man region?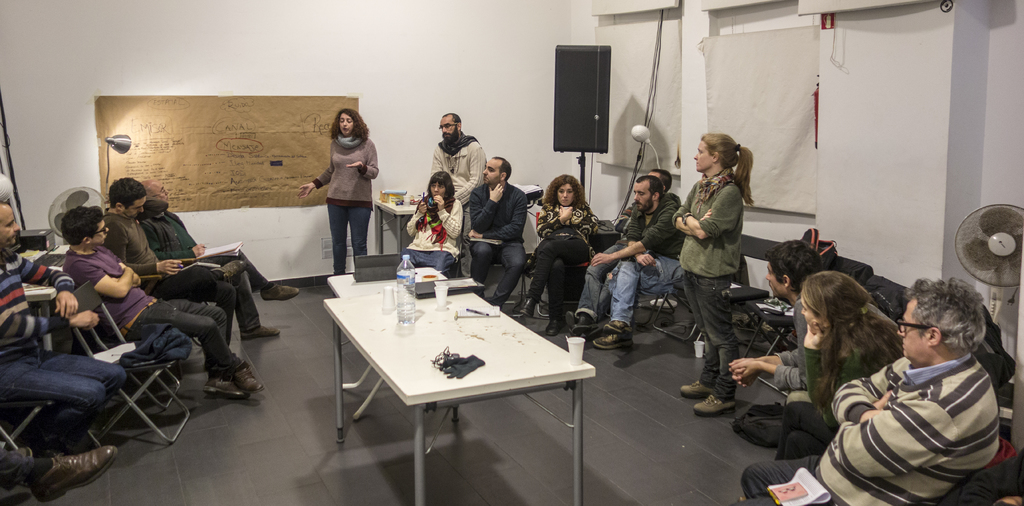
bbox(790, 281, 1023, 505)
